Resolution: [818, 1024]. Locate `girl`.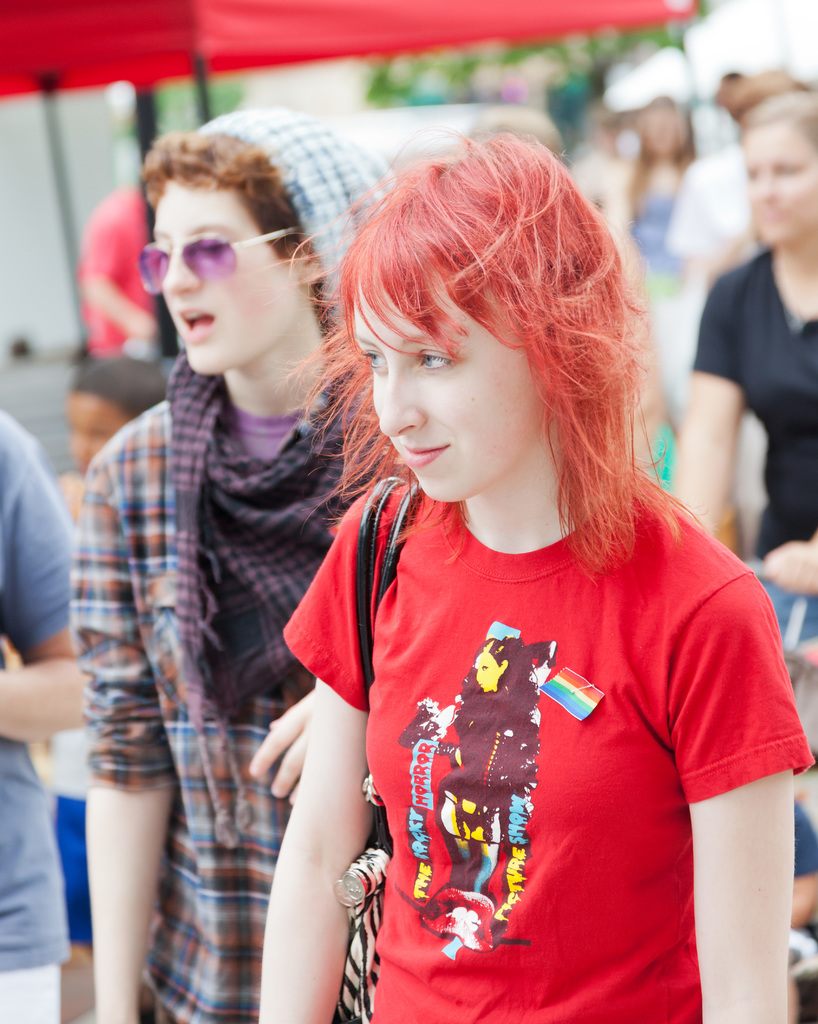
bbox(258, 127, 811, 1023).
